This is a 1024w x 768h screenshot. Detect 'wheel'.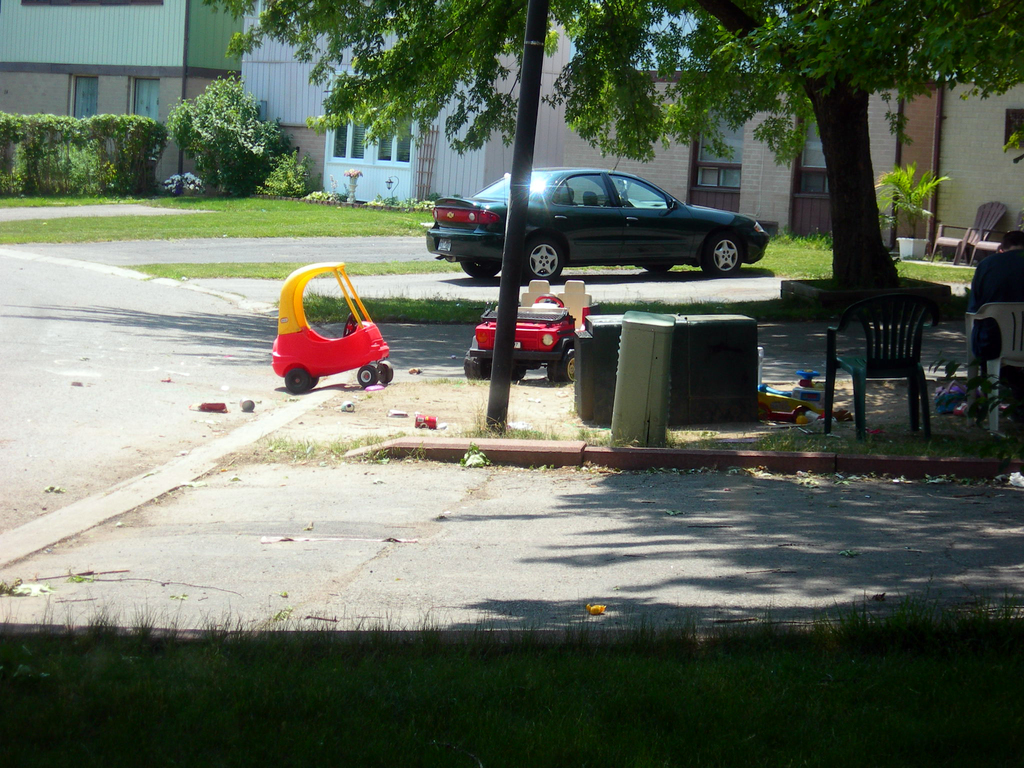
459:260:500:278.
